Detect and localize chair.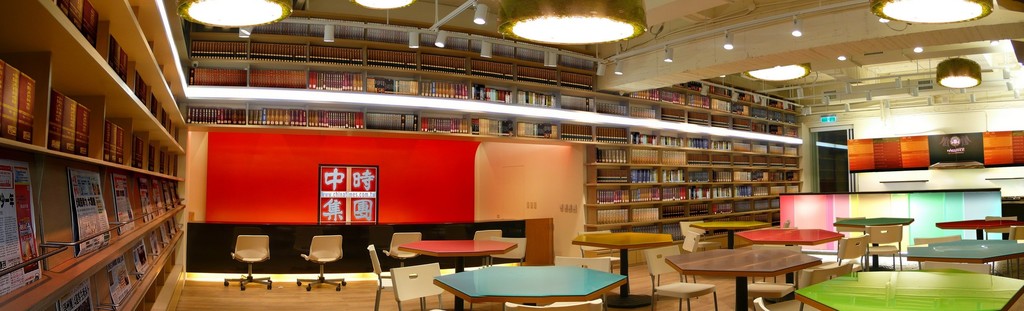
Localized at (374,233,420,283).
